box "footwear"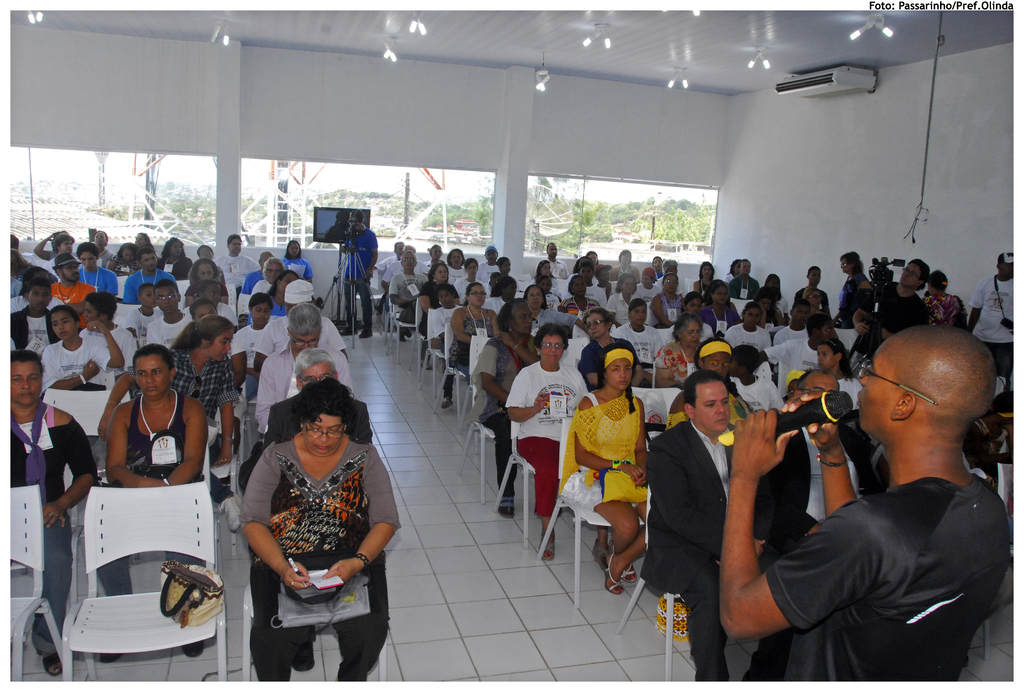
(x1=178, y1=643, x2=199, y2=658)
